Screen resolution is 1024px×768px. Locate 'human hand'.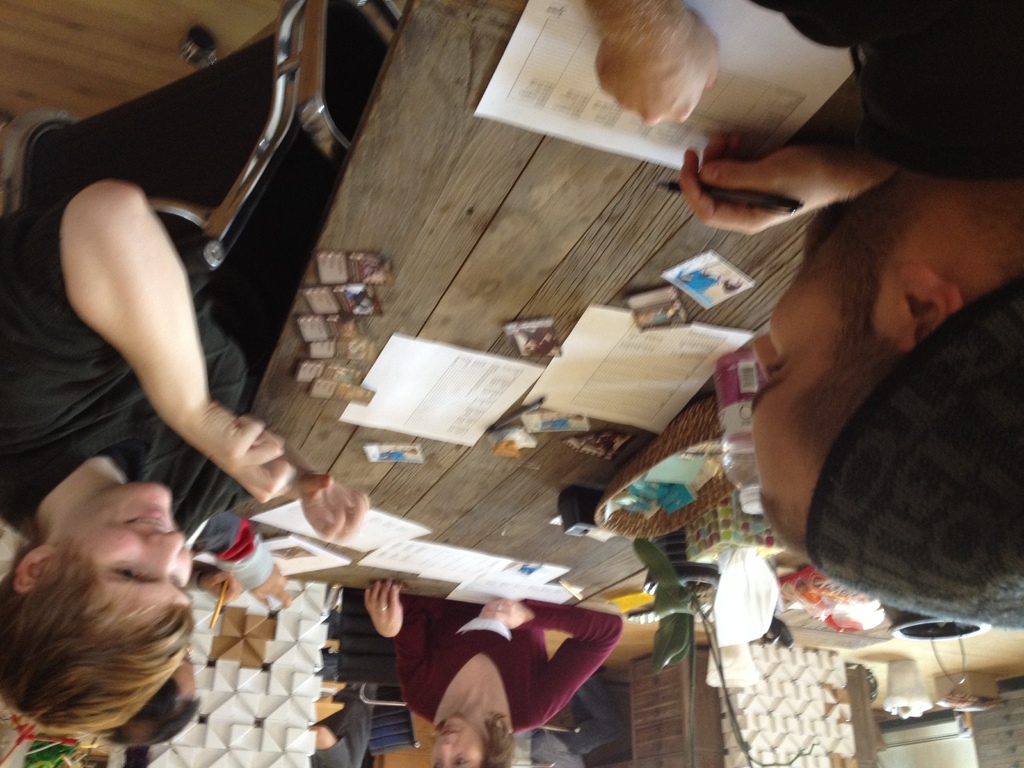
pyautogui.locateOnScreen(362, 579, 407, 642).
